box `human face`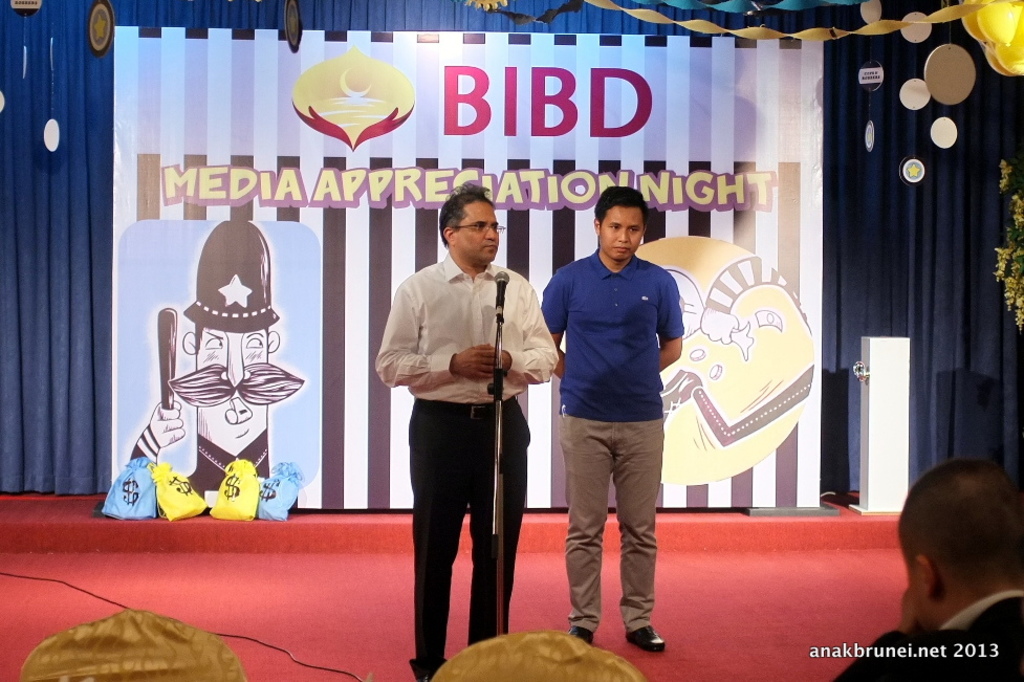
(x1=457, y1=200, x2=501, y2=268)
